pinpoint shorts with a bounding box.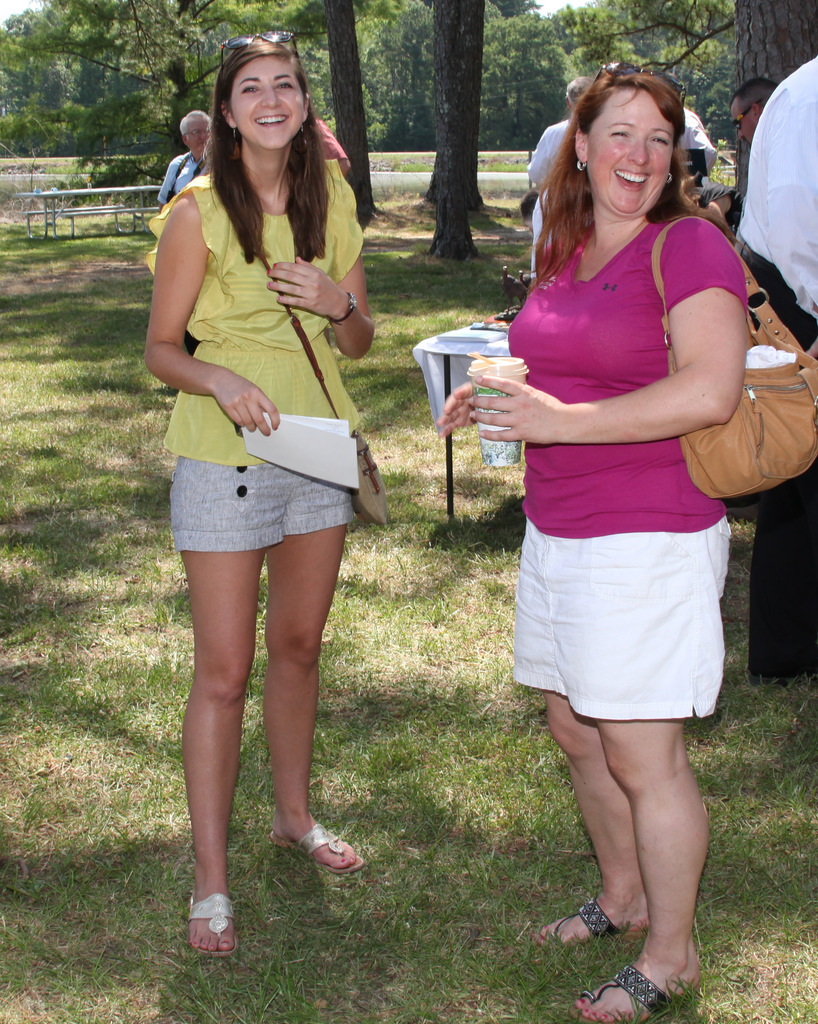
515, 548, 744, 704.
